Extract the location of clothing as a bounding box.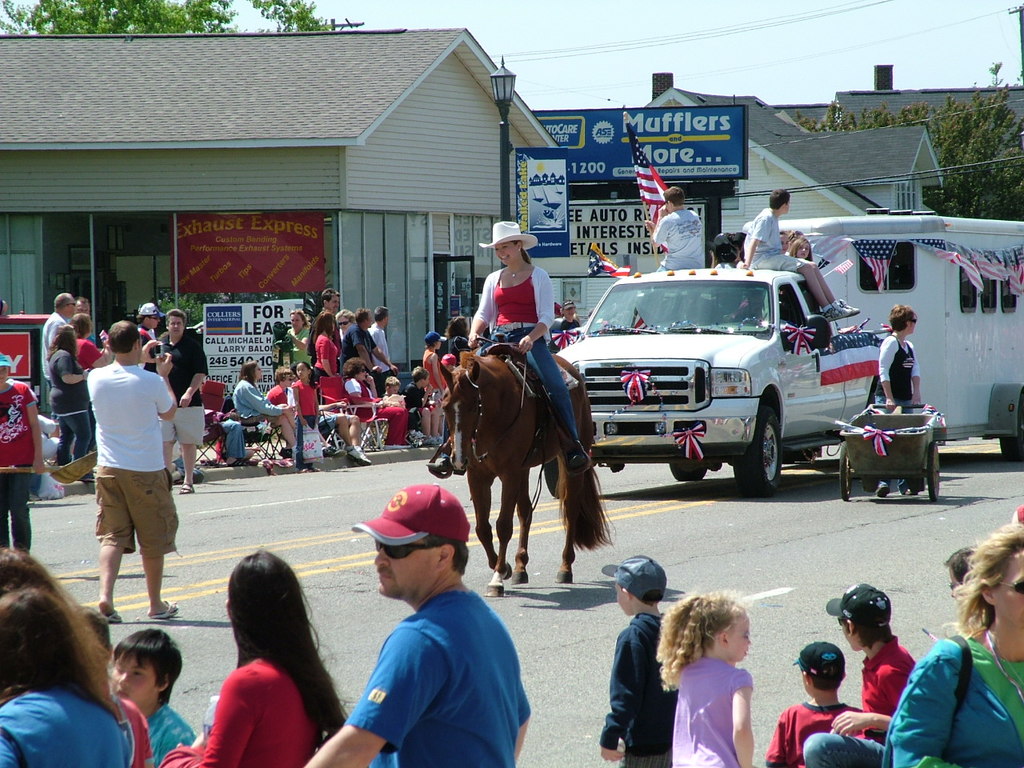
detection(743, 209, 809, 277).
